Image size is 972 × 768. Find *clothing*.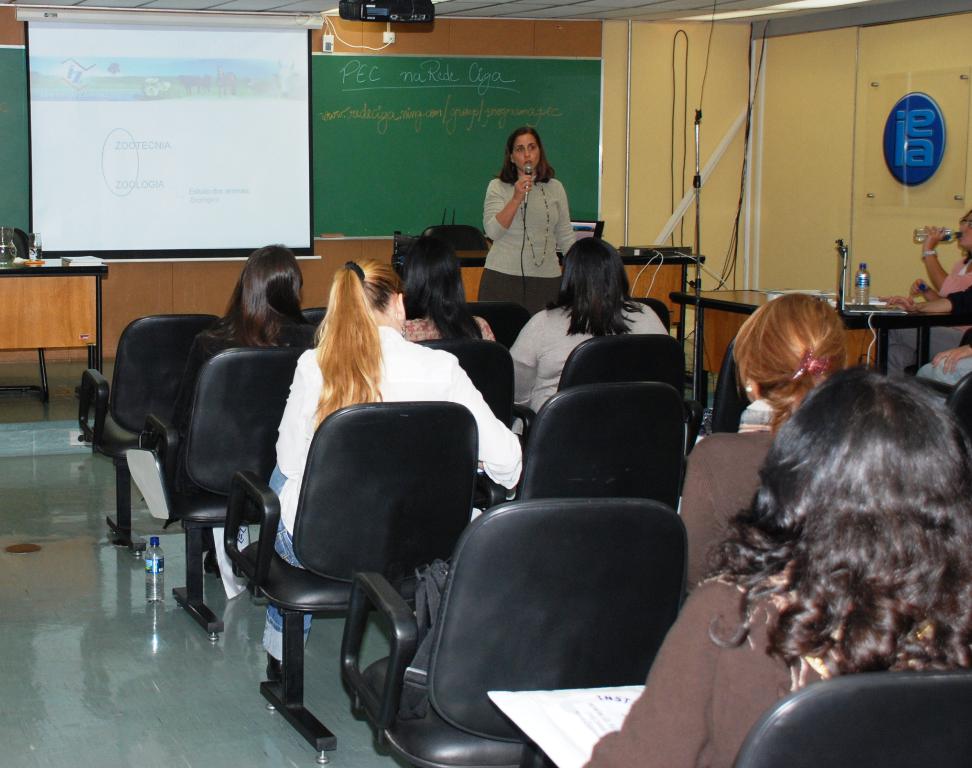
box(400, 311, 496, 339).
